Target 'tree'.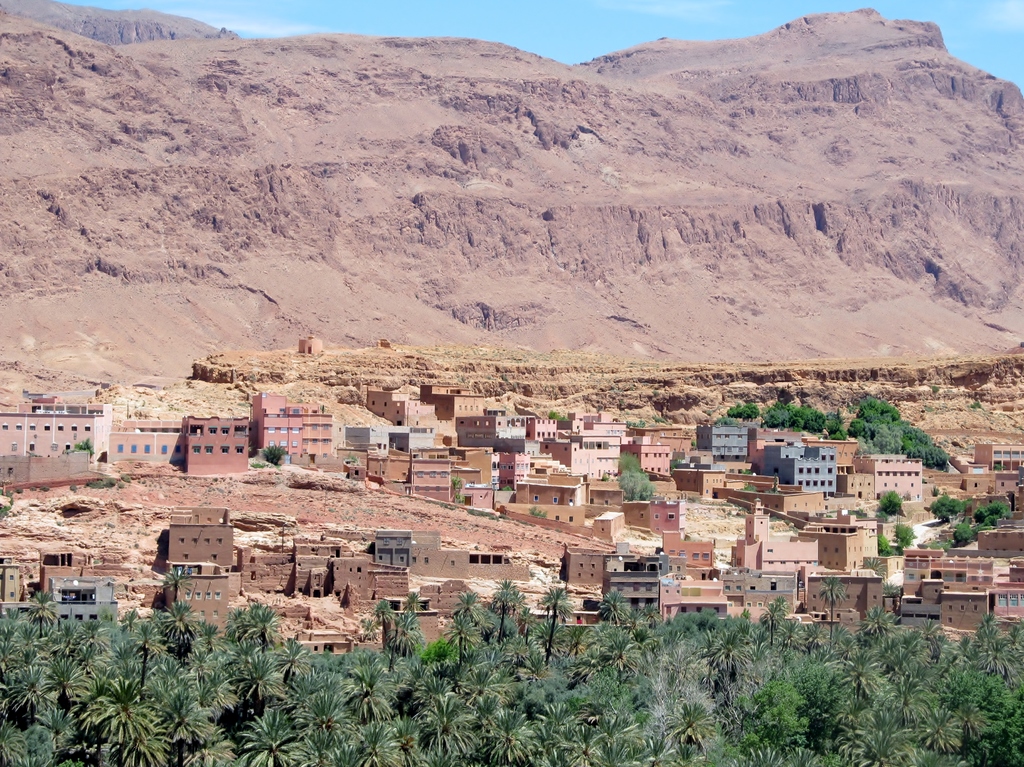
Target region: detection(888, 517, 918, 544).
